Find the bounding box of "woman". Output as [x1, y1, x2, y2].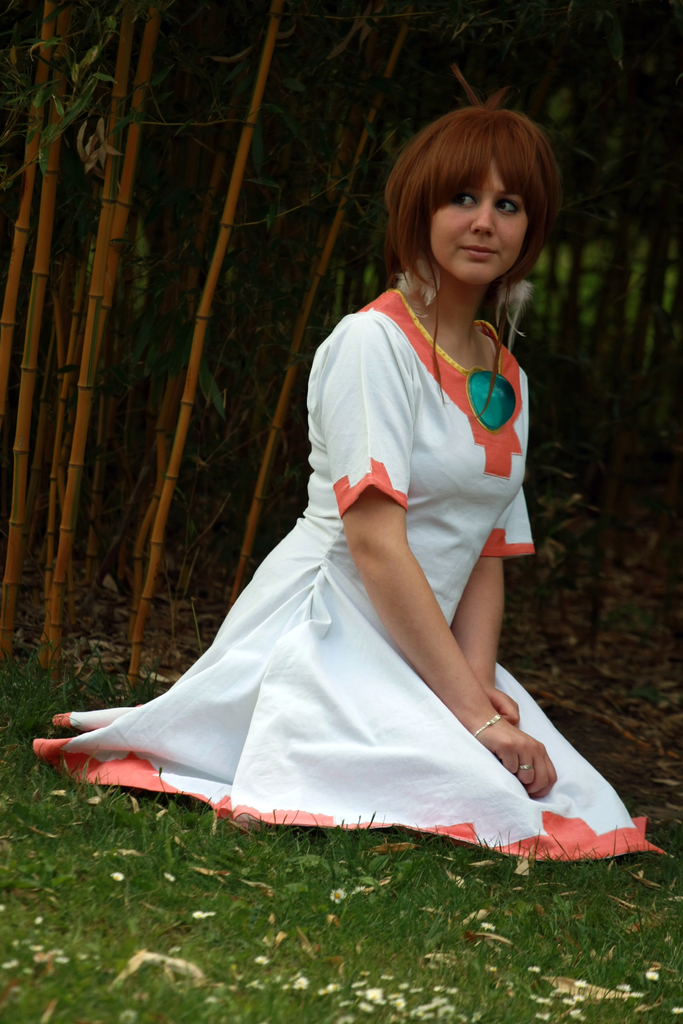
[31, 64, 666, 862].
